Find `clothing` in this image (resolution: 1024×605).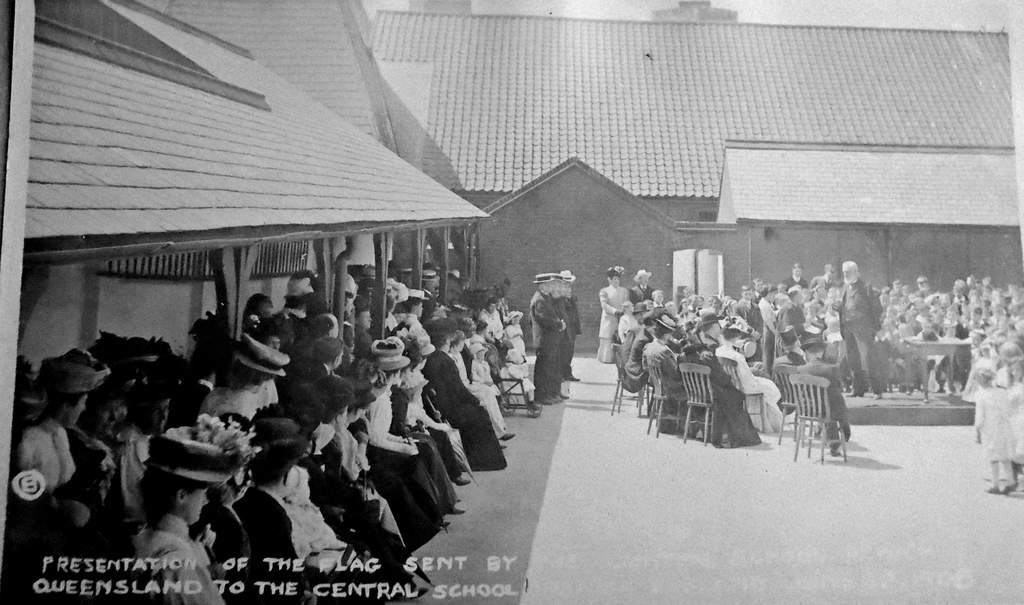
pyautogui.locateOnScreen(830, 272, 879, 394).
